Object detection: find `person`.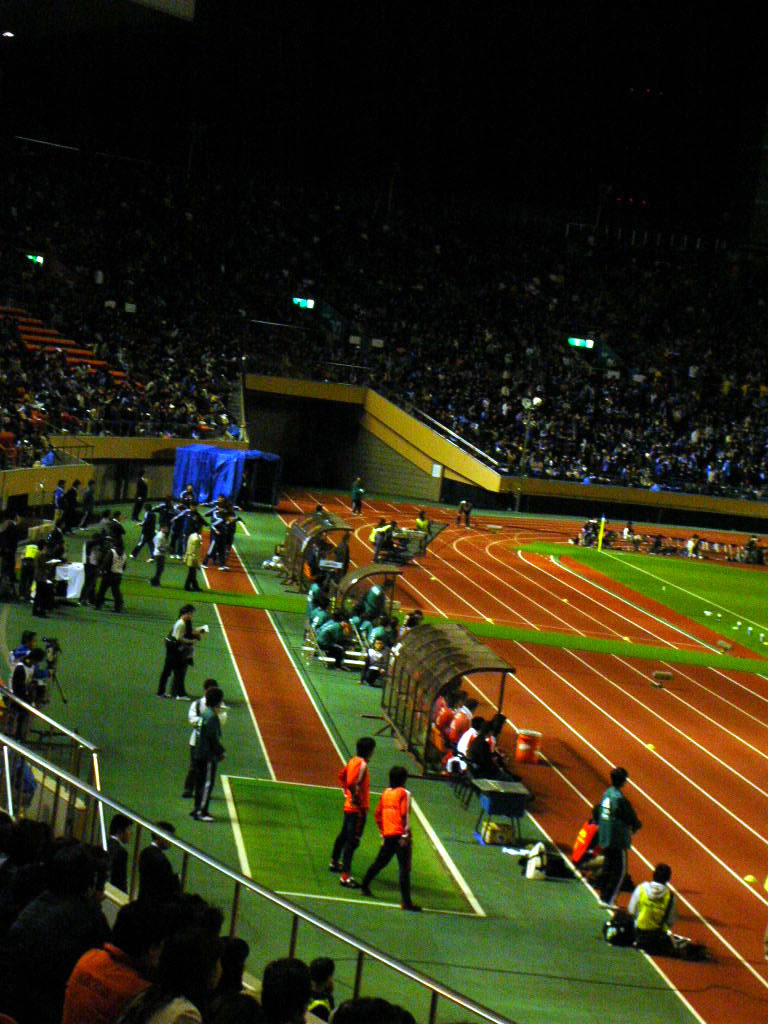
89,524,131,611.
